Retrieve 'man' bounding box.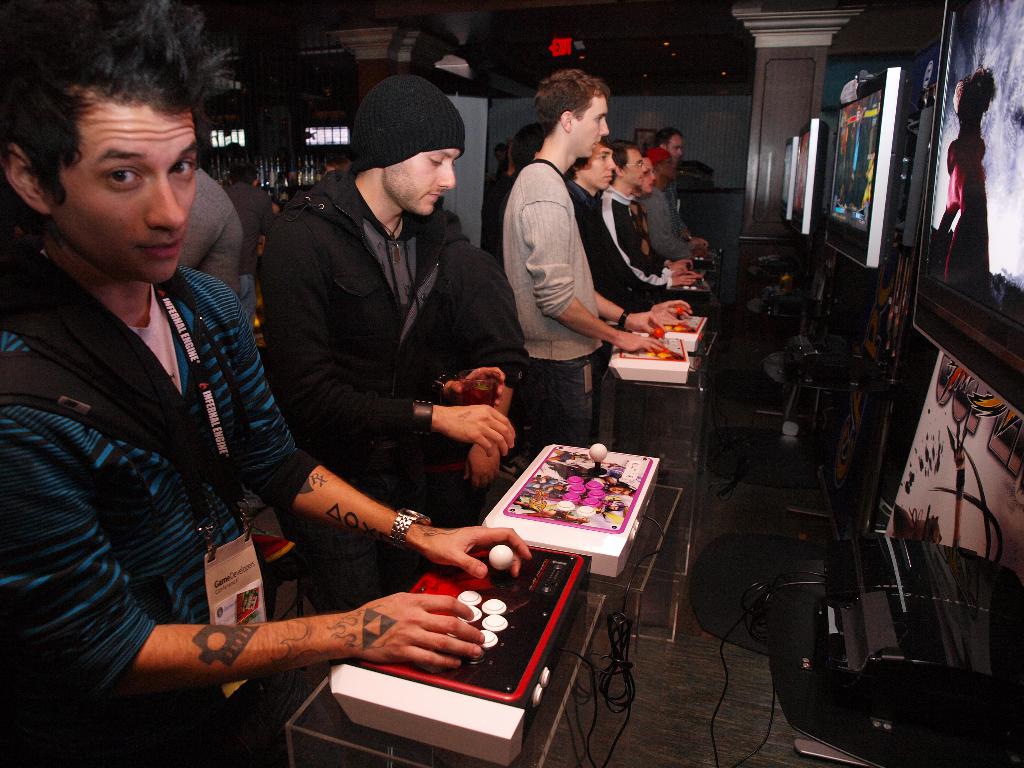
Bounding box: (653, 125, 682, 162).
